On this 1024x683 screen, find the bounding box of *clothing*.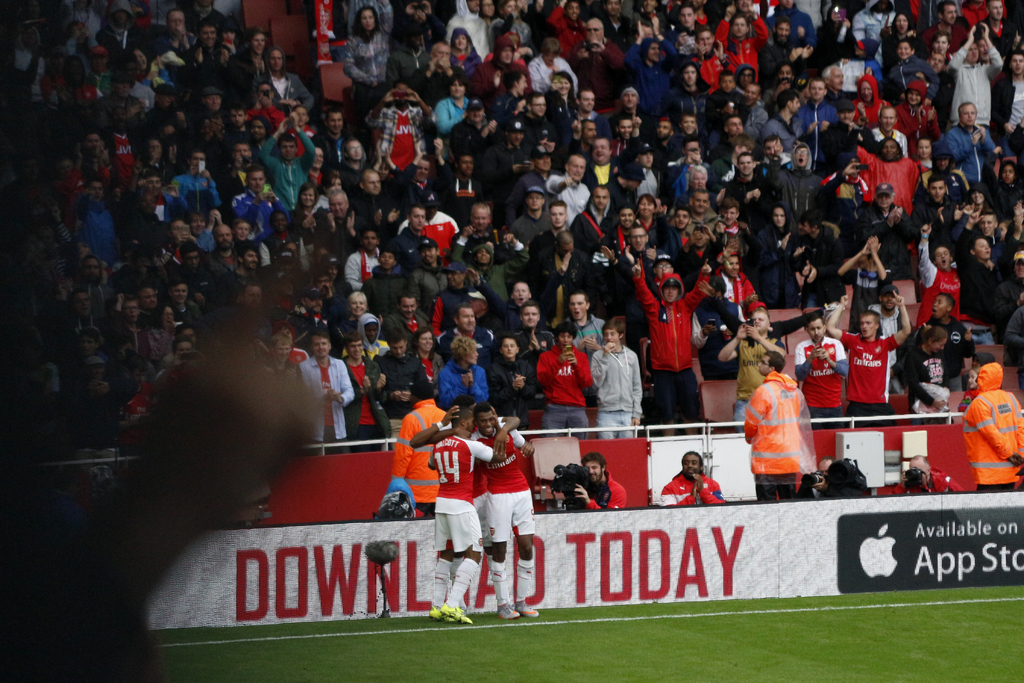
Bounding box: BBox(388, 41, 429, 90).
